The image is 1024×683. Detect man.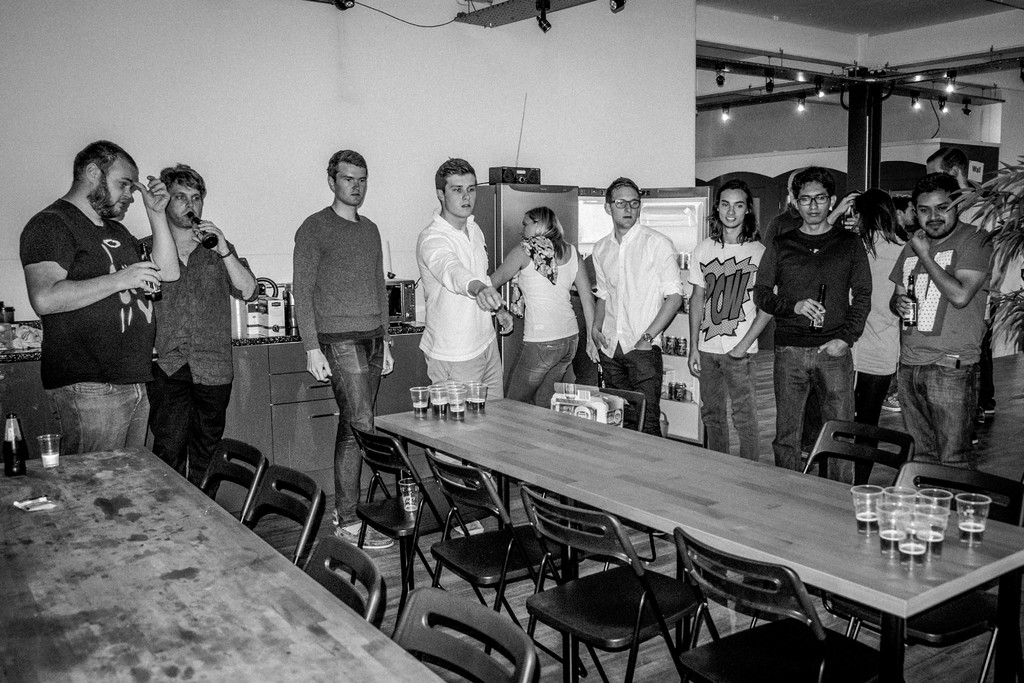
Detection: 291, 147, 392, 551.
